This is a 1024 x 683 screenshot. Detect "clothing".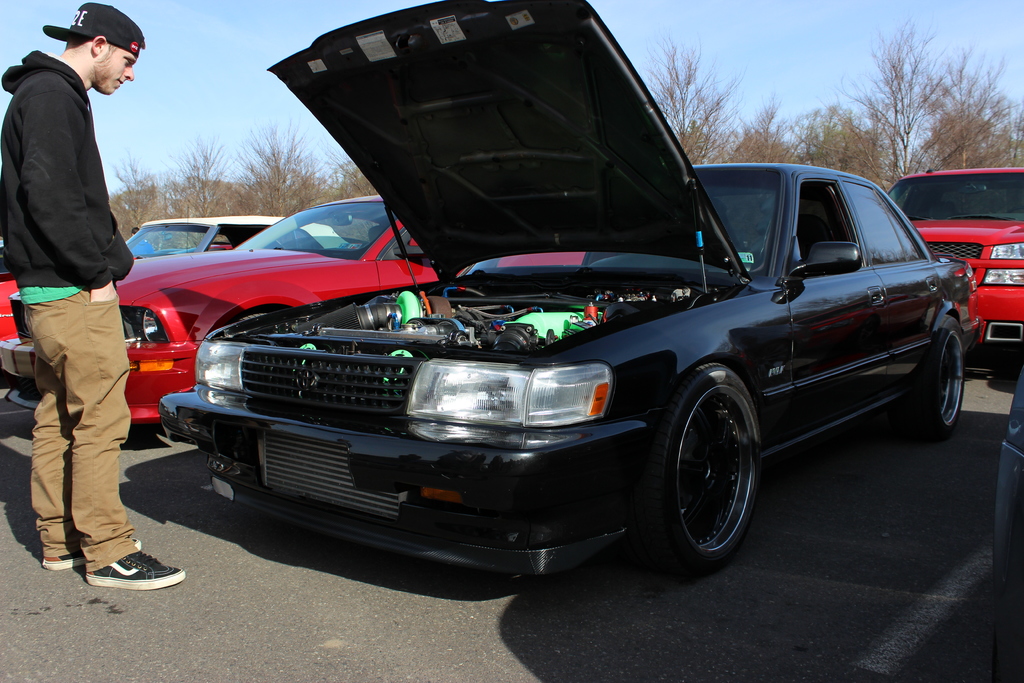
[15, 0, 139, 589].
